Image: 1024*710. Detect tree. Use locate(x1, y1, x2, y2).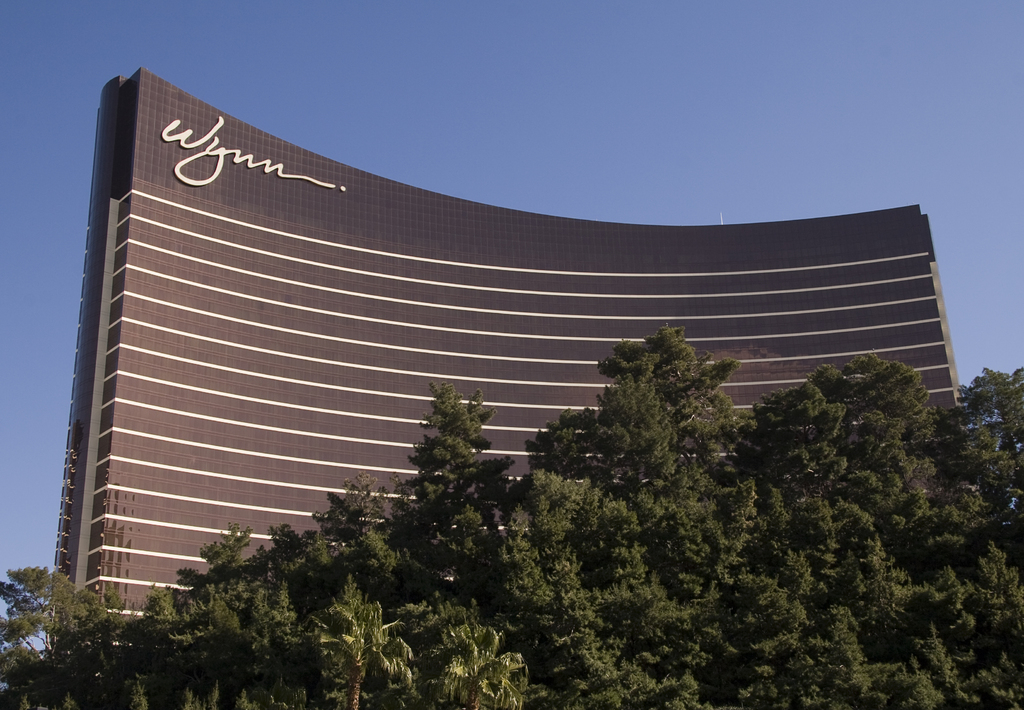
locate(773, 406, 906, 552).
